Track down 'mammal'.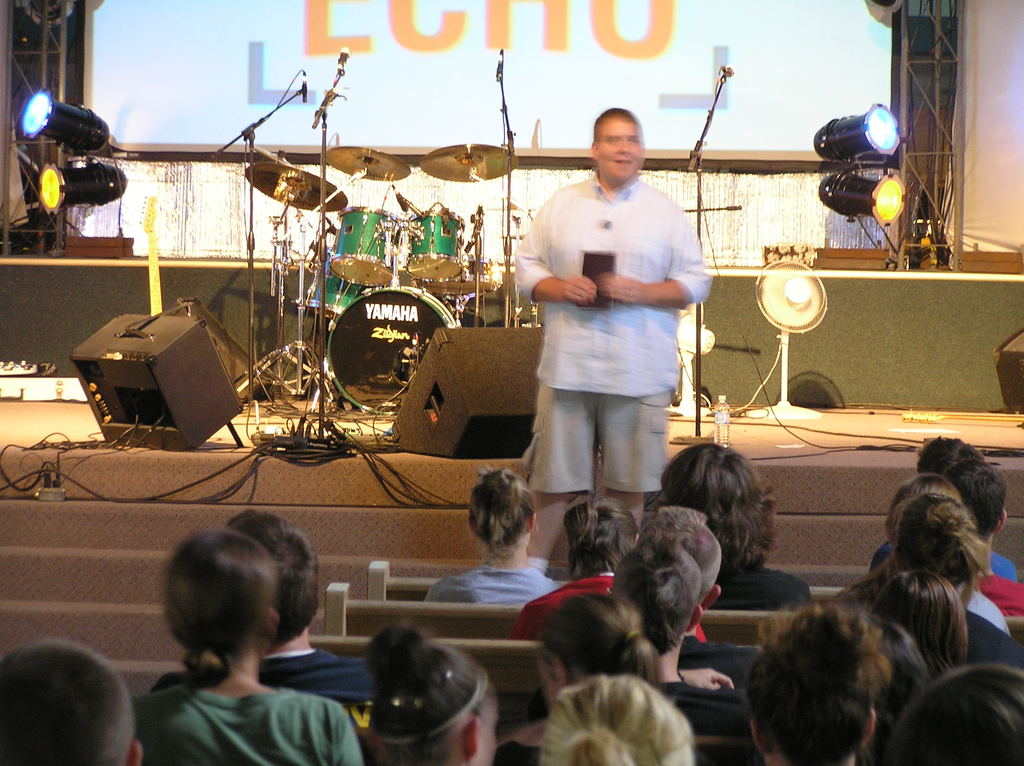
Tracked to detection(0, 639, 144, 765).
